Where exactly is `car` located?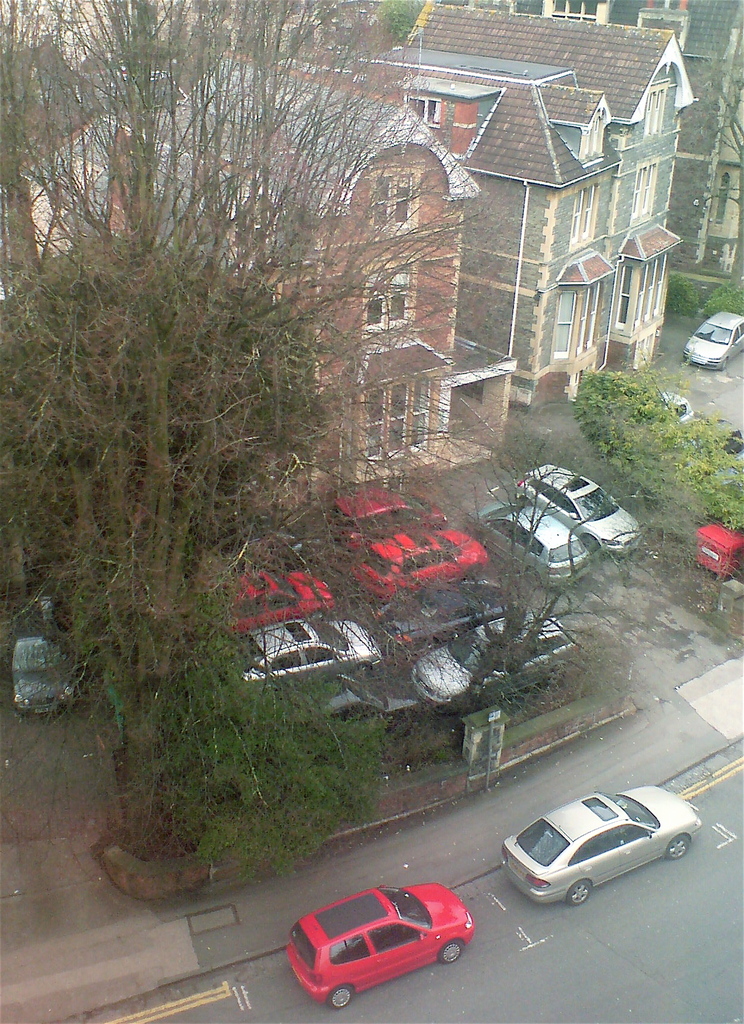
Its bounding box is (left=521, top=465, right=643, bottom=559).
